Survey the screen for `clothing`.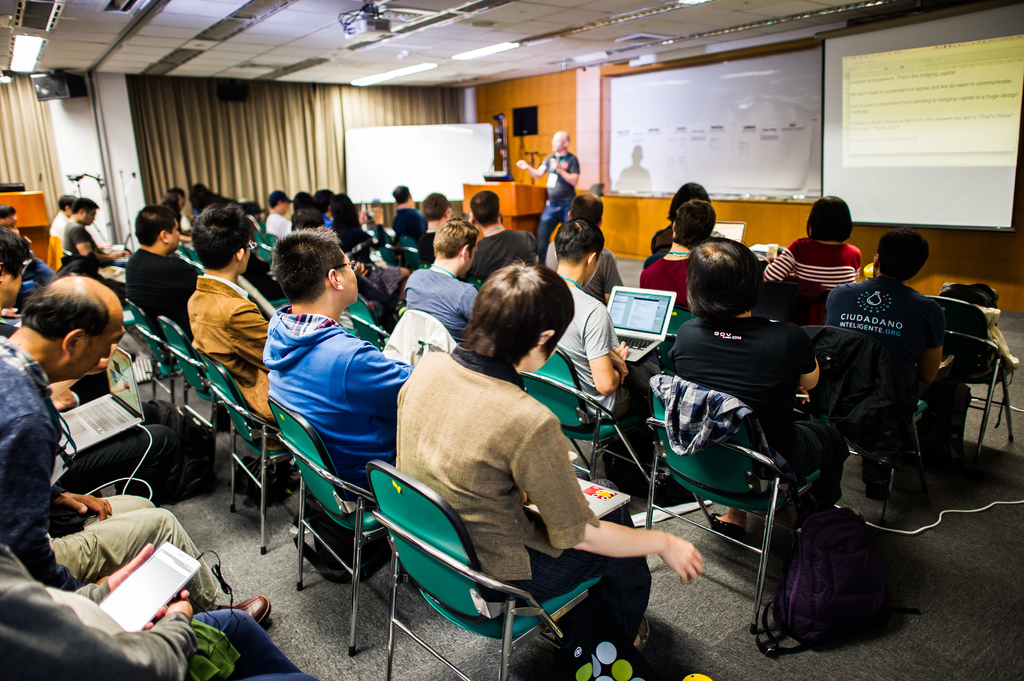
Survey found: x1=120, y1=247, x2=206, y2=344.
